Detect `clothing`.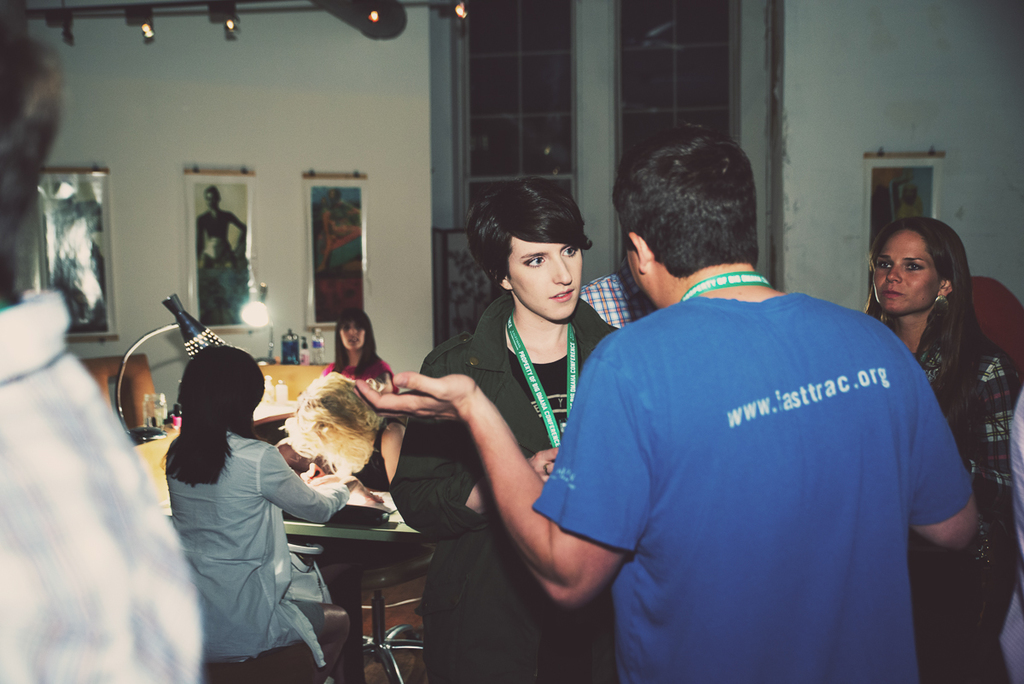
Detected at region(576, 264, 663, 331).
